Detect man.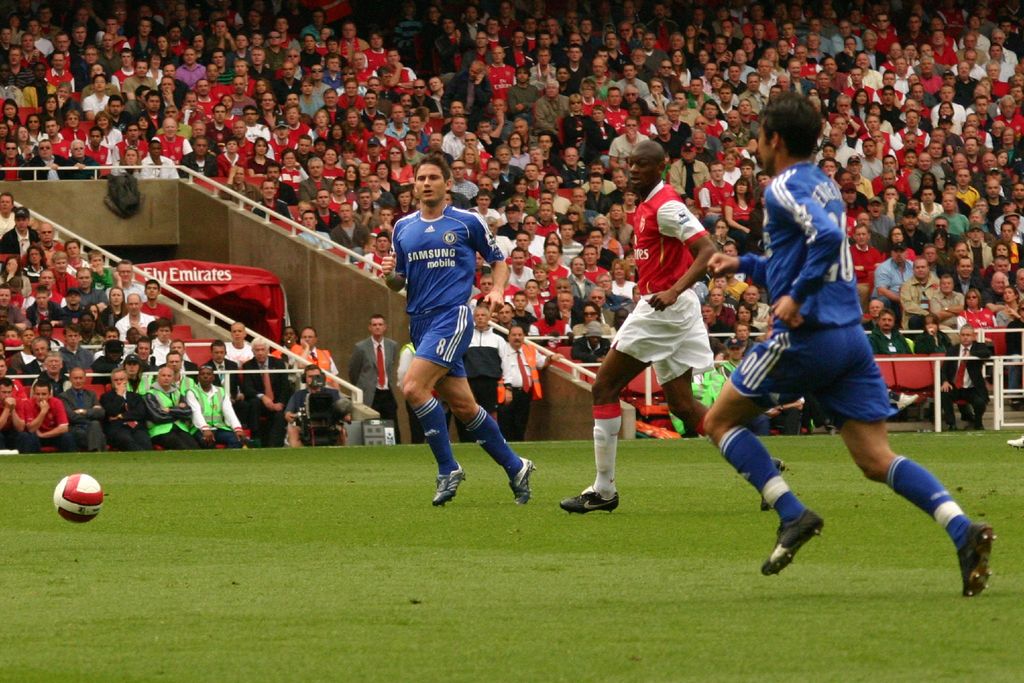
Detected at (108,290,148,340).
